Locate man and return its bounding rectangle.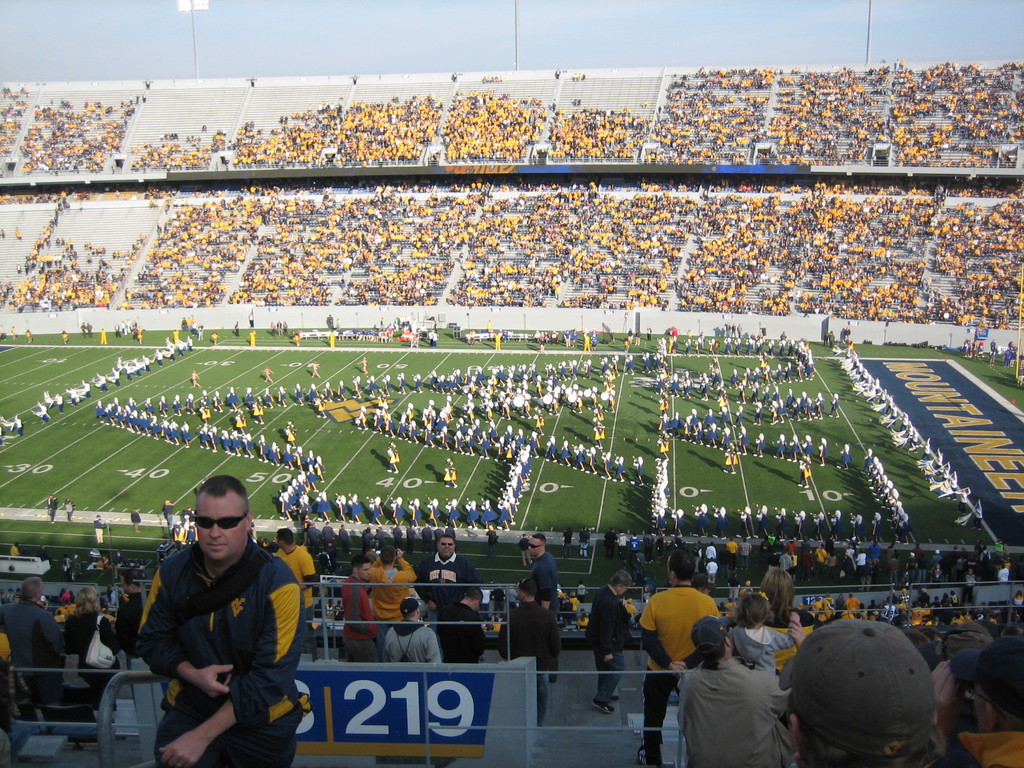
detection(12, 325, 13, 339).
